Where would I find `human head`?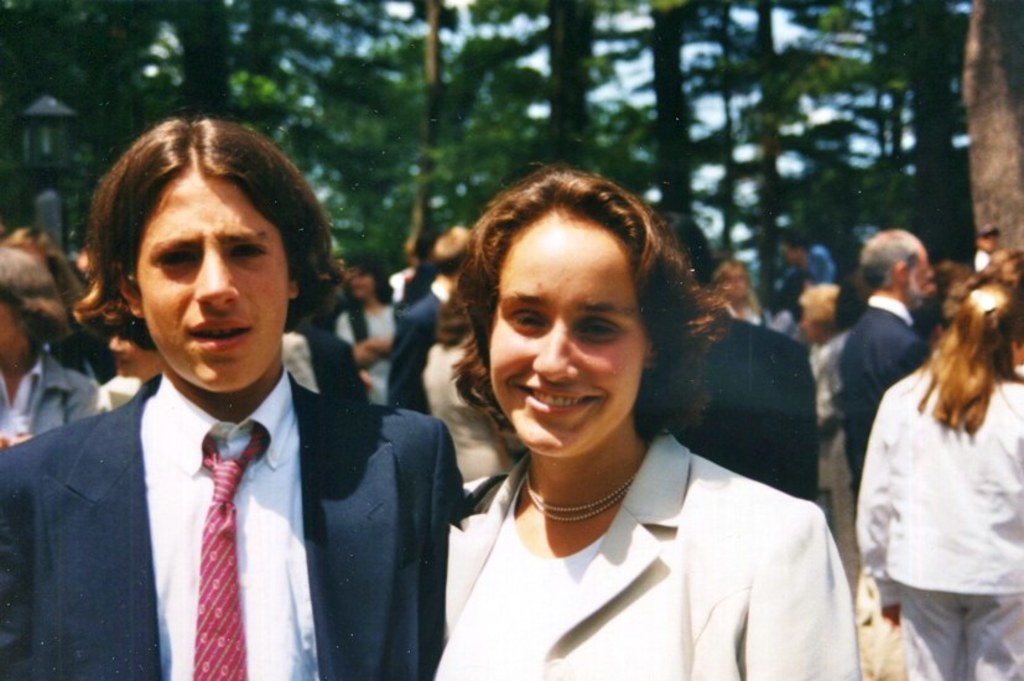
At bbox=[109, 334, 163, 378].
